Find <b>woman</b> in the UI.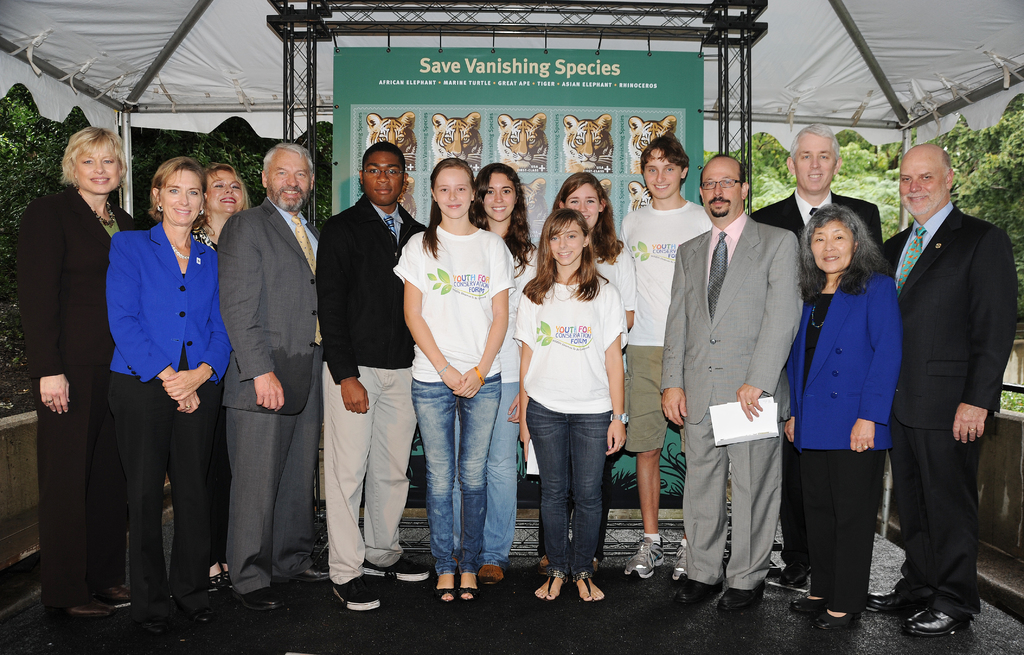
UI element at bbox=[391, 158, 519, 606].
